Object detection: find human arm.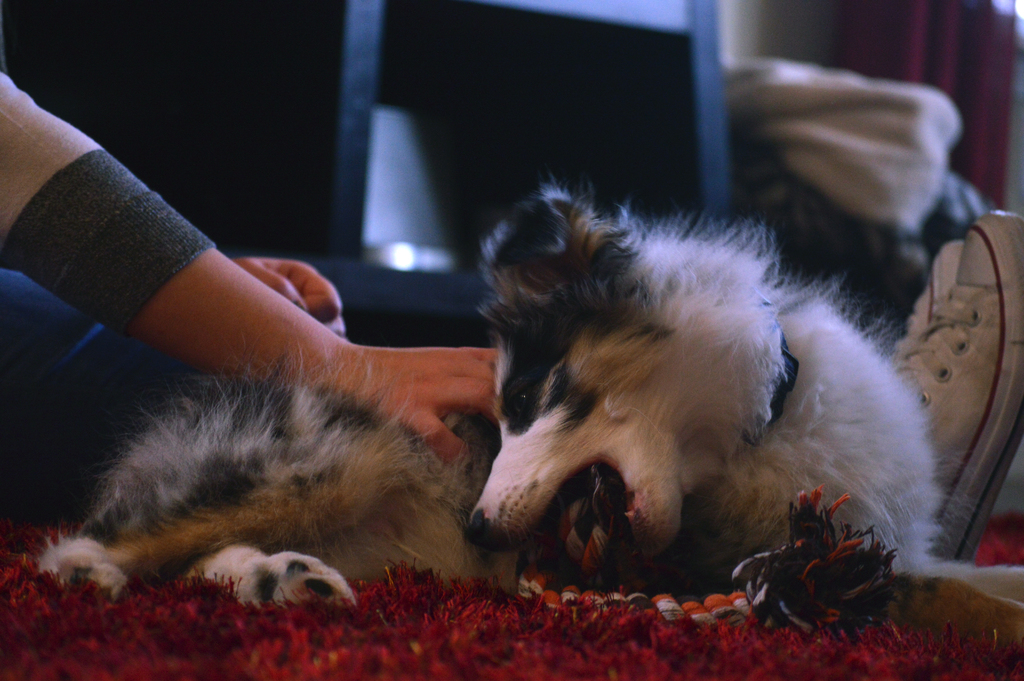
detection(228, 250, 348, 340).
